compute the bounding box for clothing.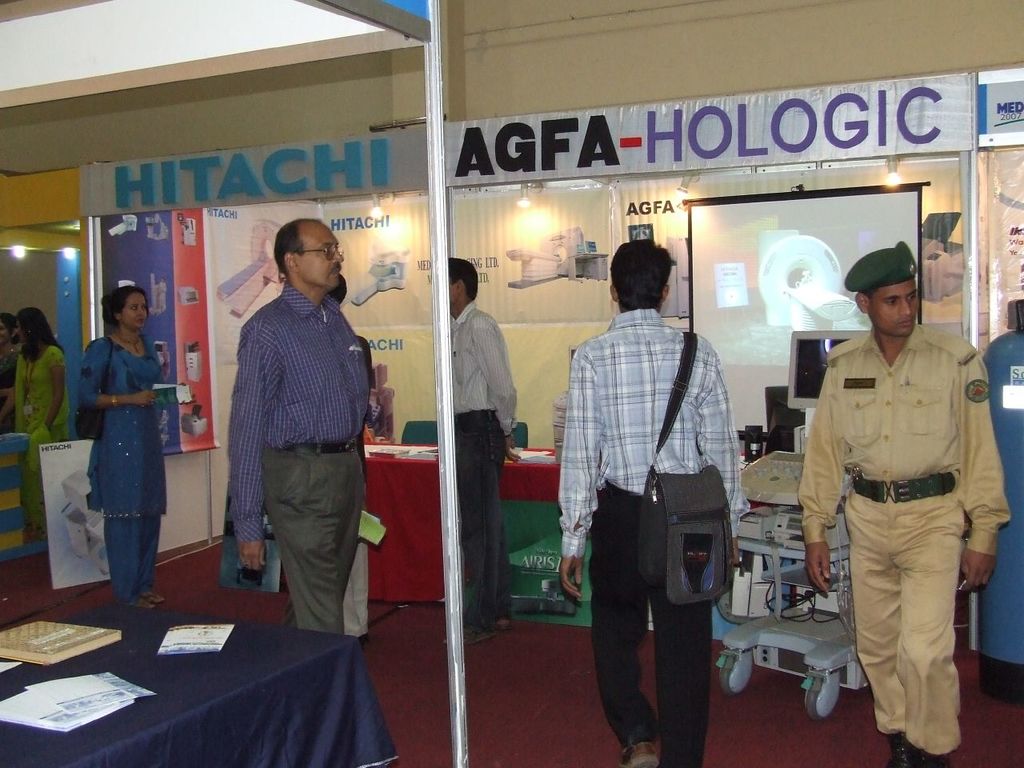
<region>14, 350, 70, 538</region>.
